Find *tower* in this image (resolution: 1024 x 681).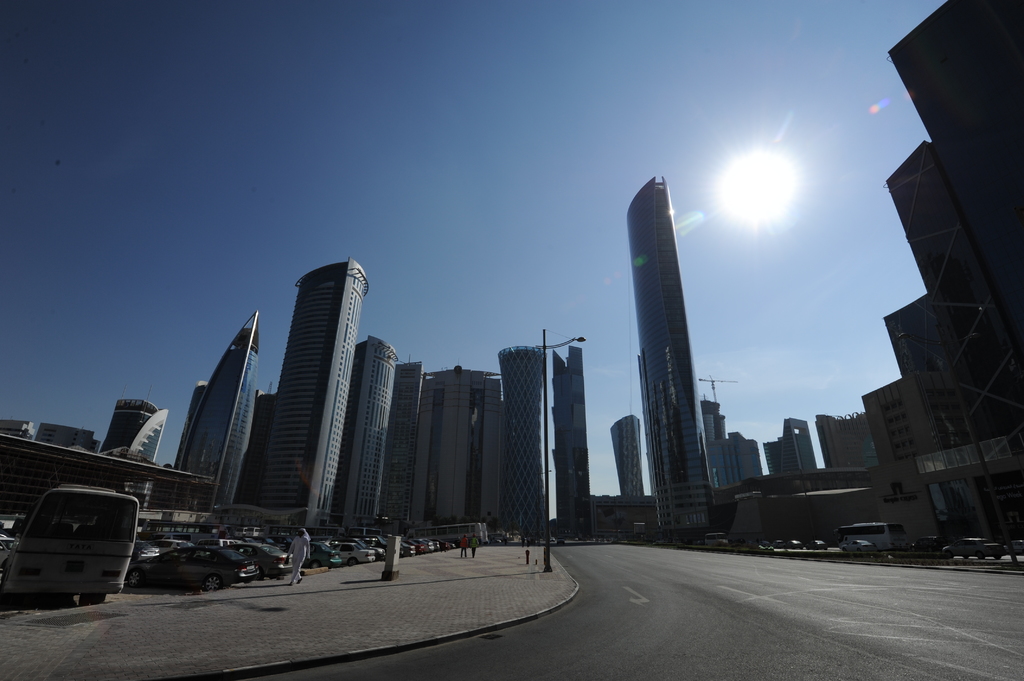
<bbox>180, 312, 261, 513</bbox>.
